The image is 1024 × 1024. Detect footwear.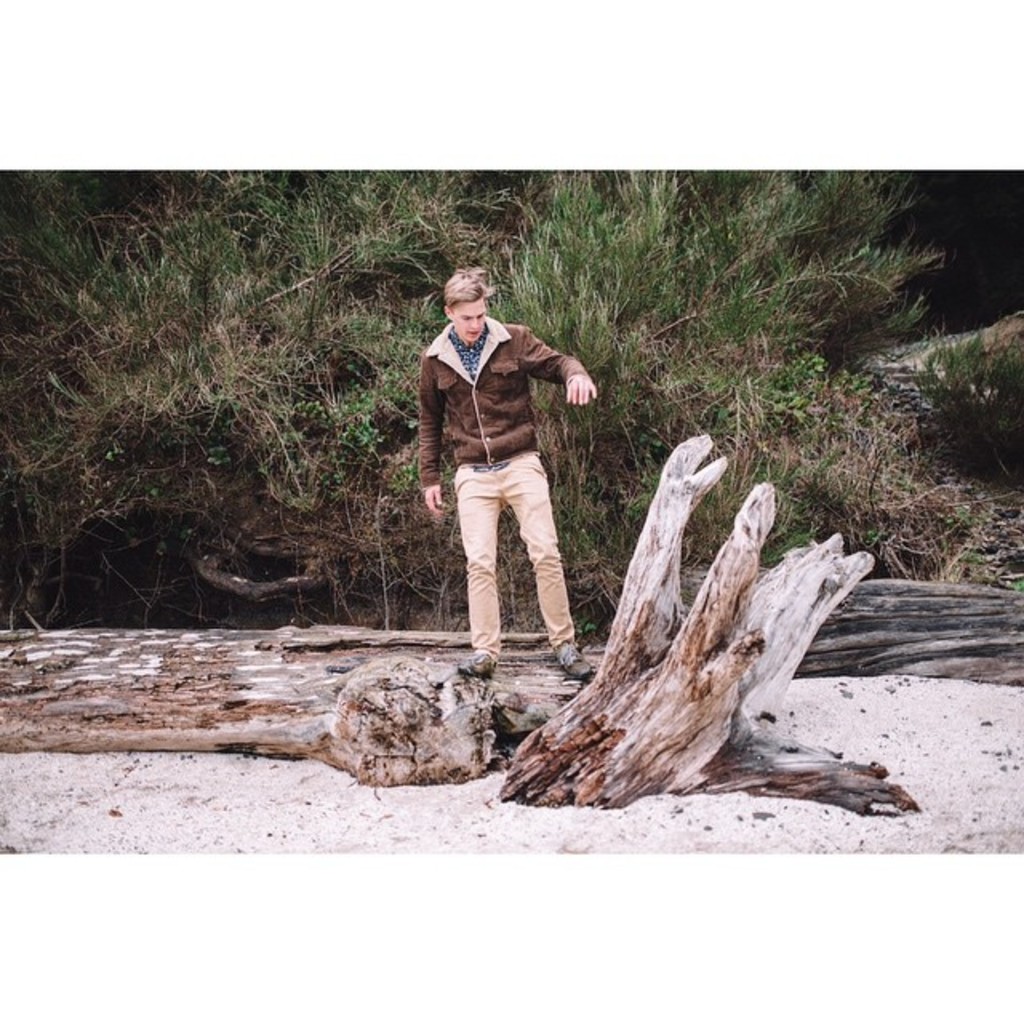
Detection: region(459, 645, 501, 672).
